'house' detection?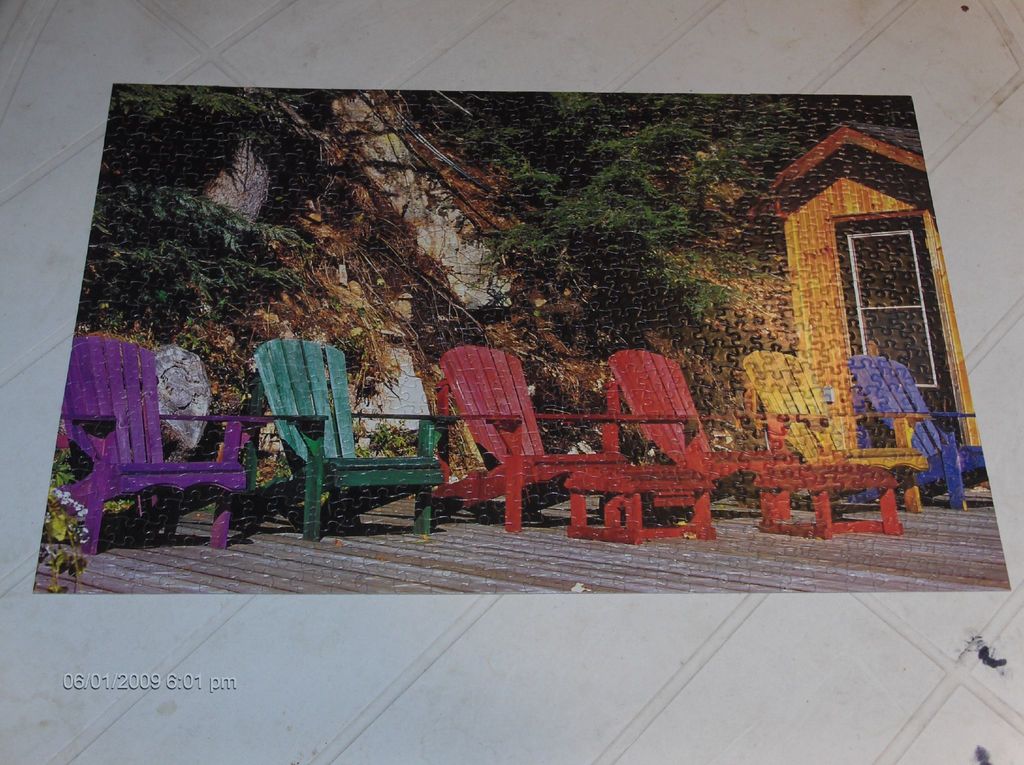
765, 122, 979, 470
